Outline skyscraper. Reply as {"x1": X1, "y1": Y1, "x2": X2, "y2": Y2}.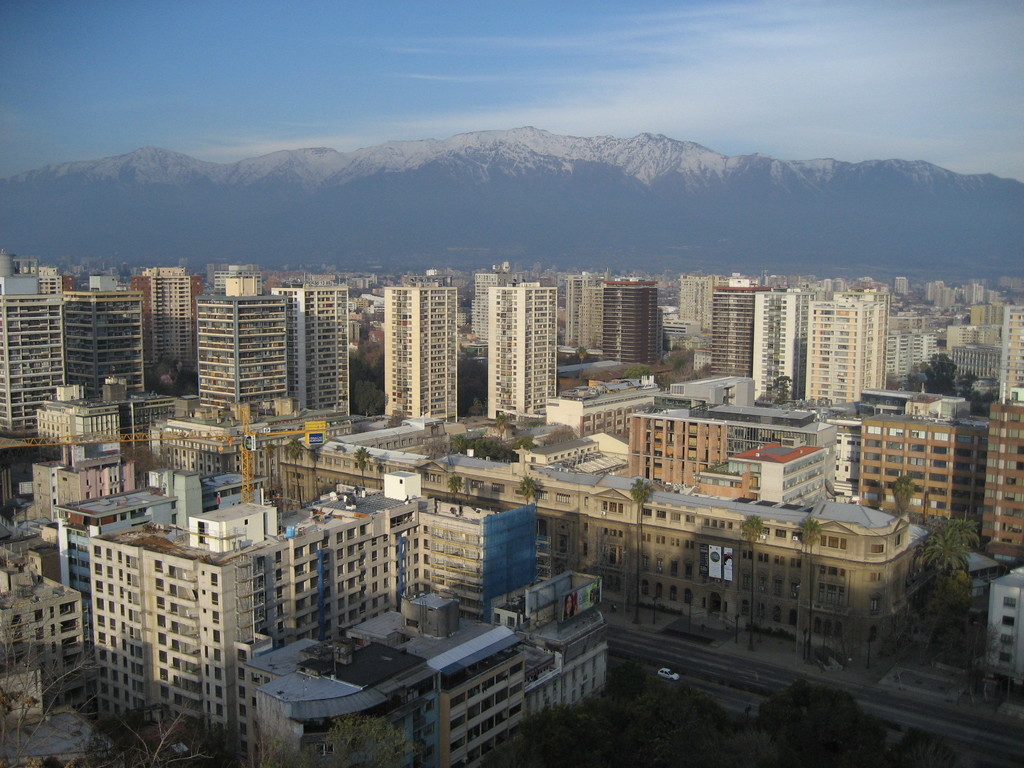
{"x1": 388, "y1": 283, "x2": 458, "y2": 422}.
